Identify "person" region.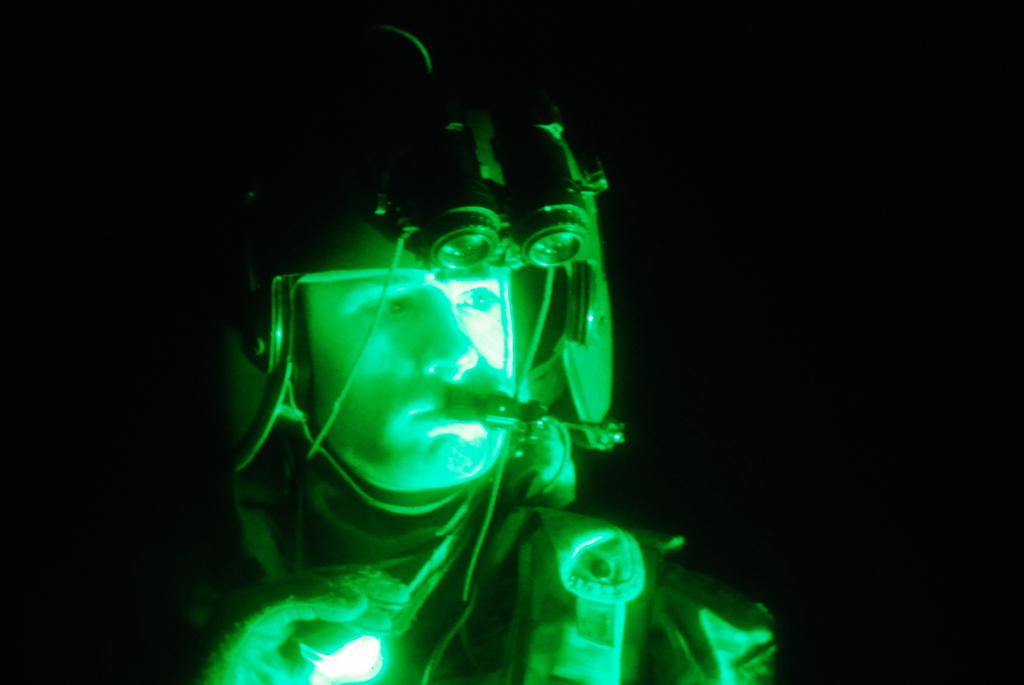
Region: box(164, 61, 794, 684).
